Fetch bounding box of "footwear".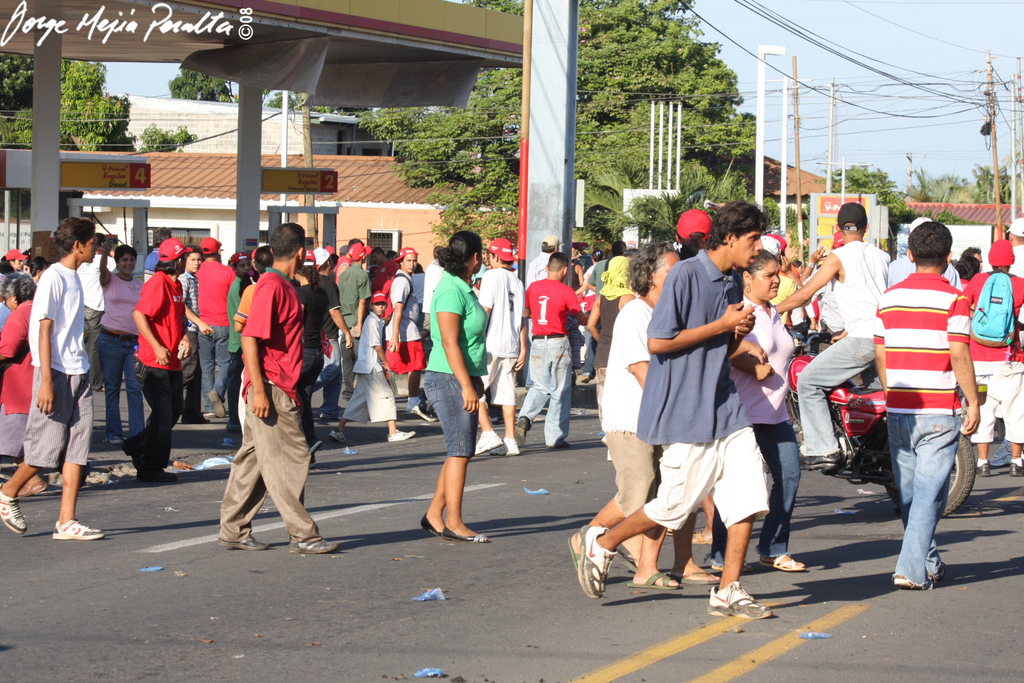
Bbox: BBox(799, 449, 842, 471).
